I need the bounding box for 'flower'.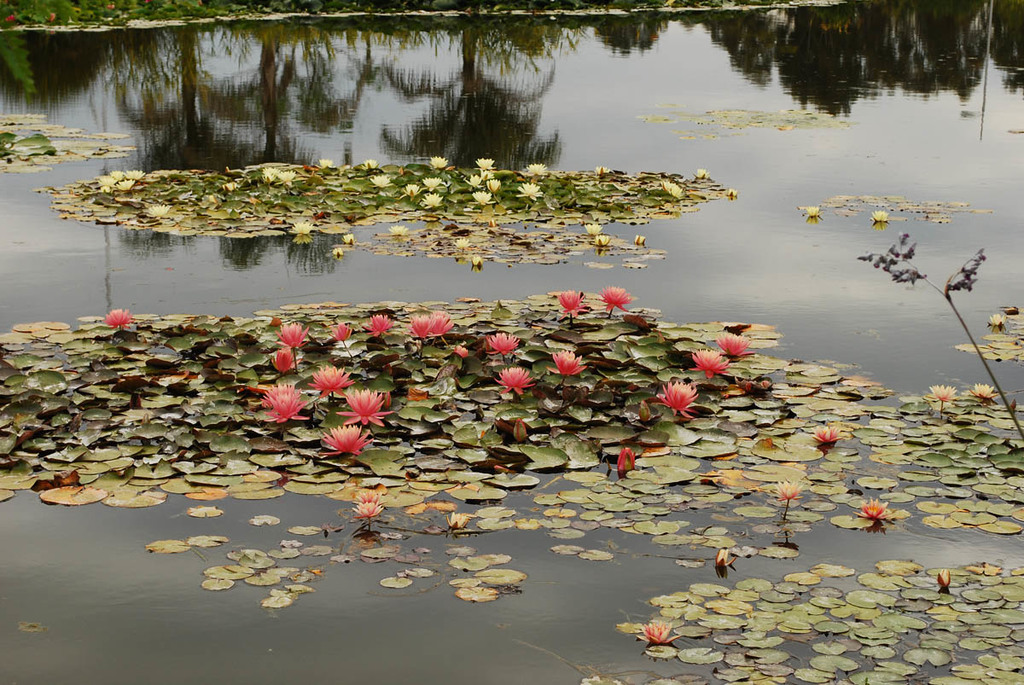
Here it is: box(319, 159, 331, 172).
